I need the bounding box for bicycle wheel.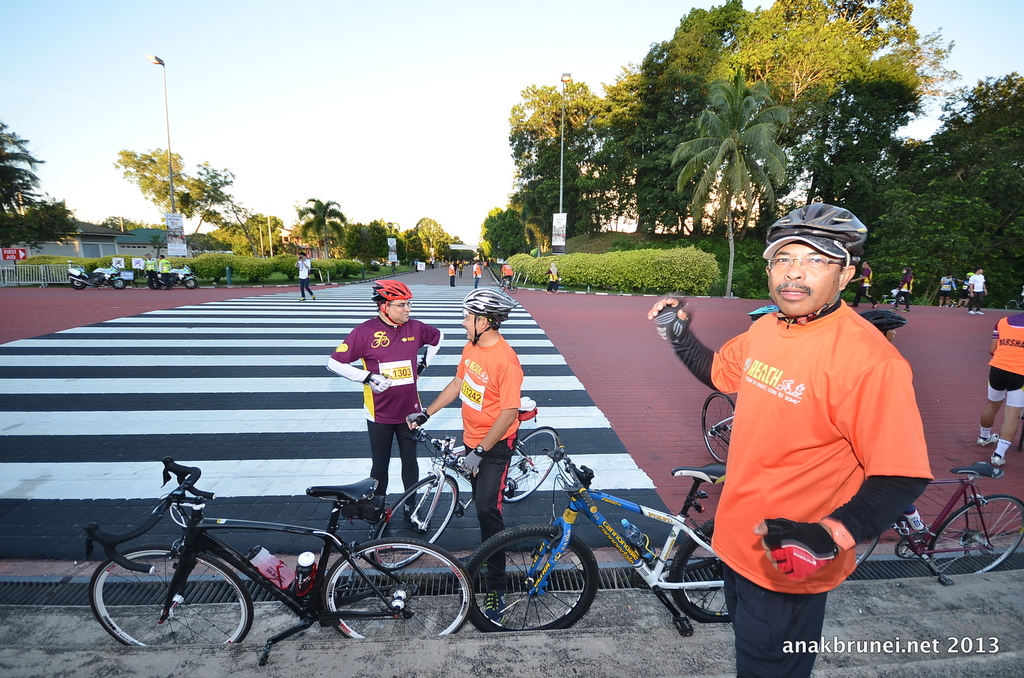
Here it is: (924,491,1023,579).
